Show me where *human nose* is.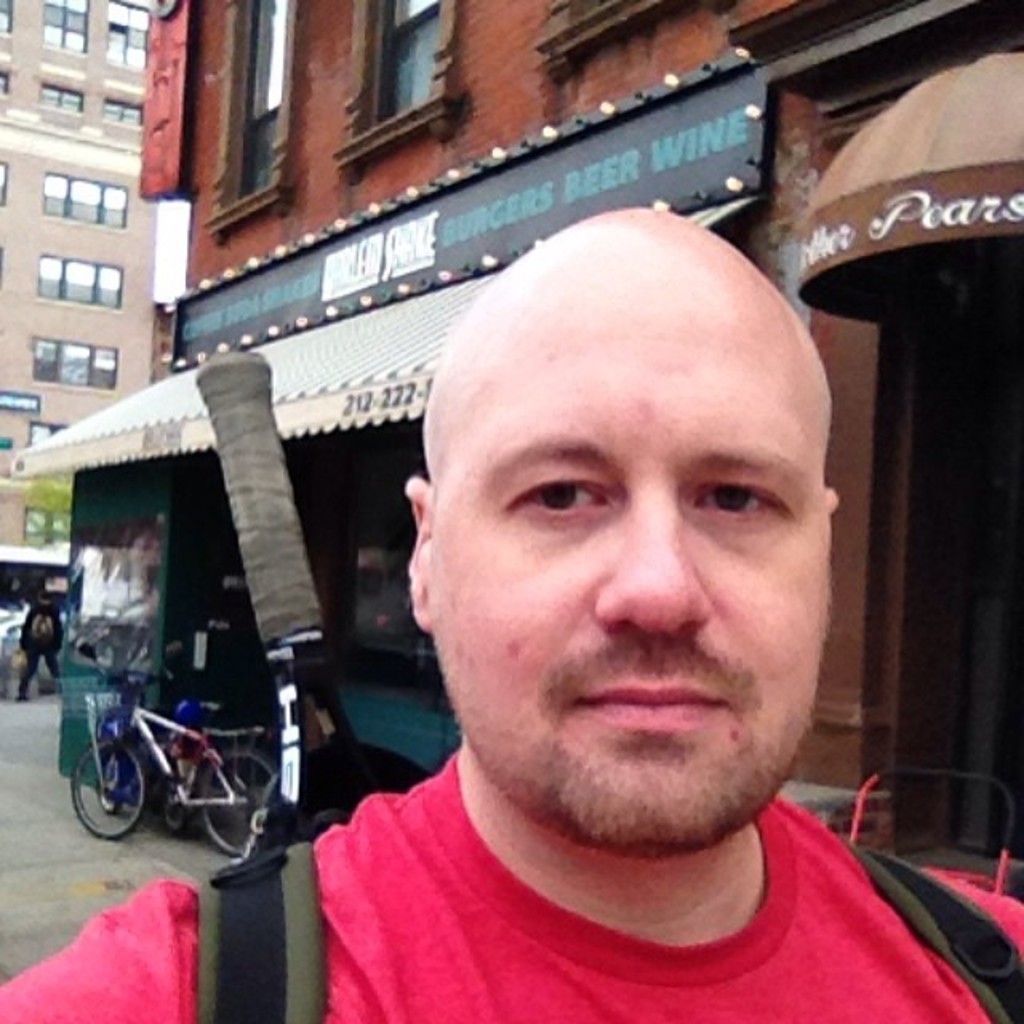
*human nose* is at bbox=(587, 486, 712, 643).
